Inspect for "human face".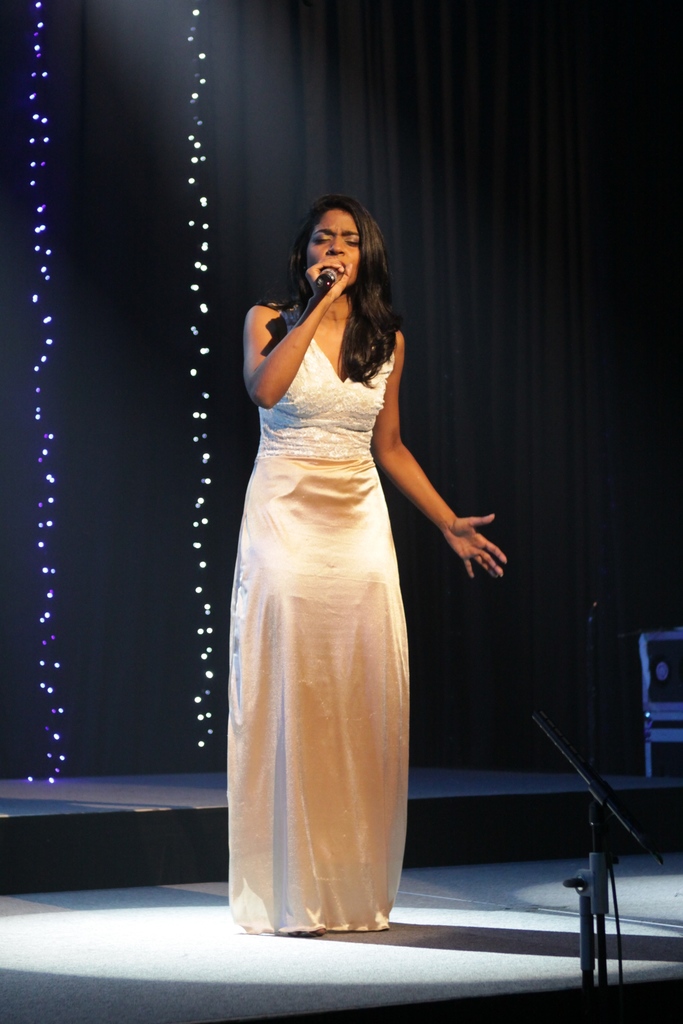
Inspection: rect(308, 207, 362, 285).
